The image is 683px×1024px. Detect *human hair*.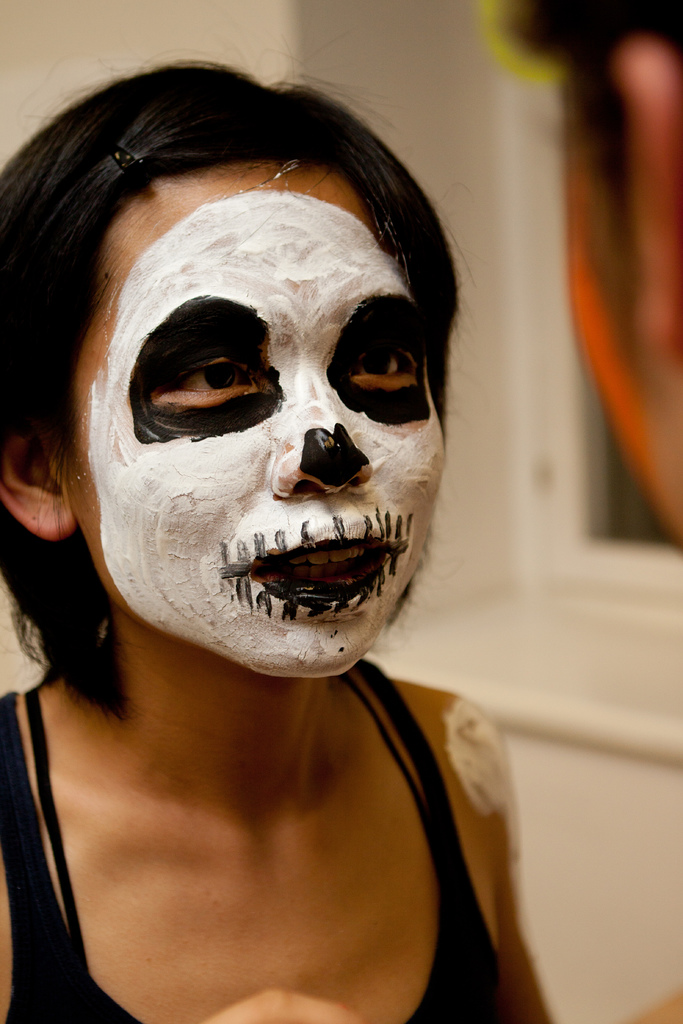
Detection: region(30, 55, 459, 630).
